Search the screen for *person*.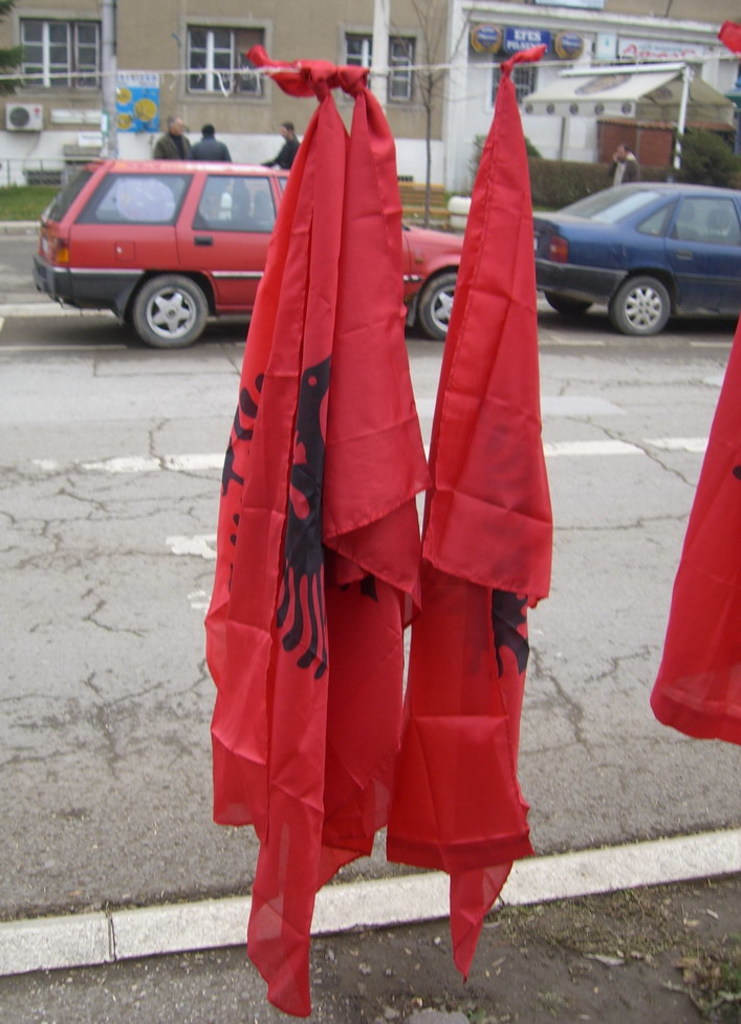
Found at rect(255, 124, 303, 174).
